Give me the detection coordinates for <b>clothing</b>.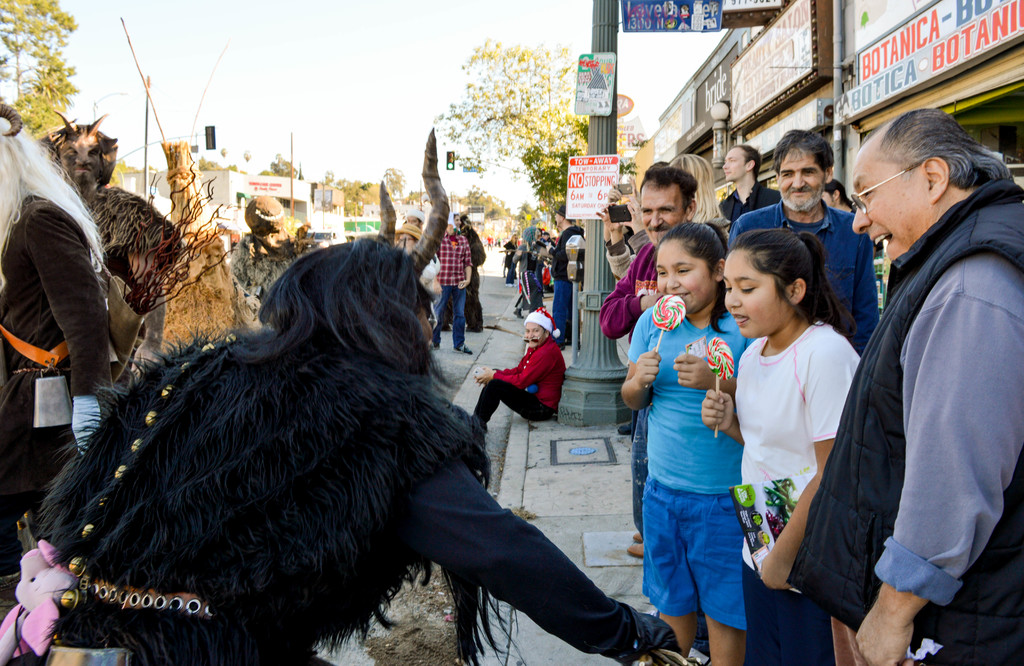
l=724, t=200, r=886, b=354.
